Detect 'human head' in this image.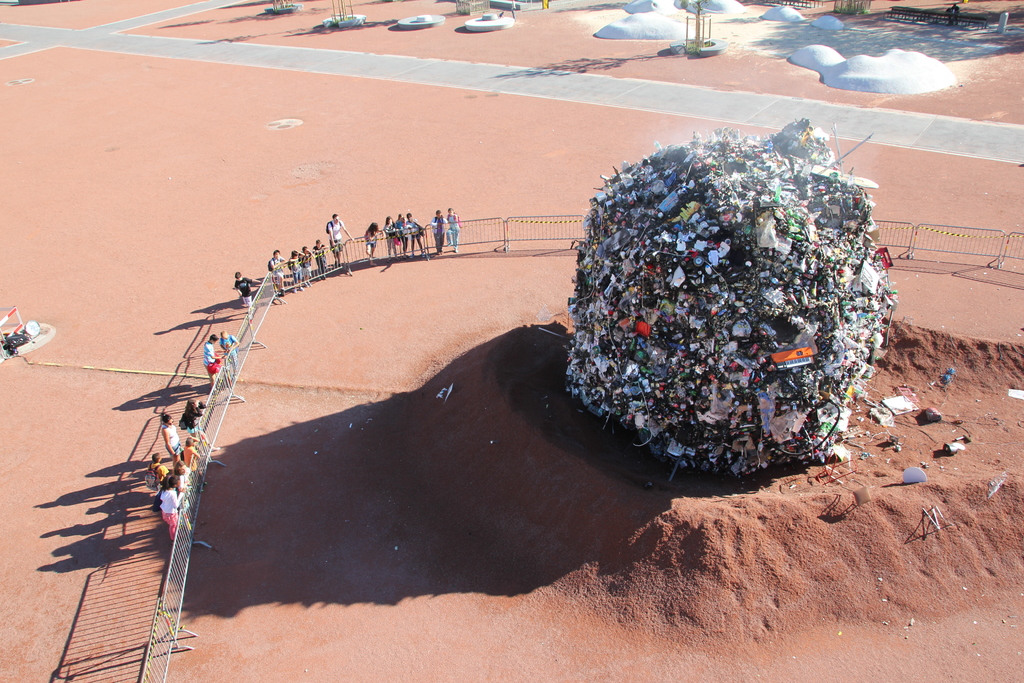
Detection: {"x1": 273, "y1": 251, "x2": 281, "y2": 258}.
